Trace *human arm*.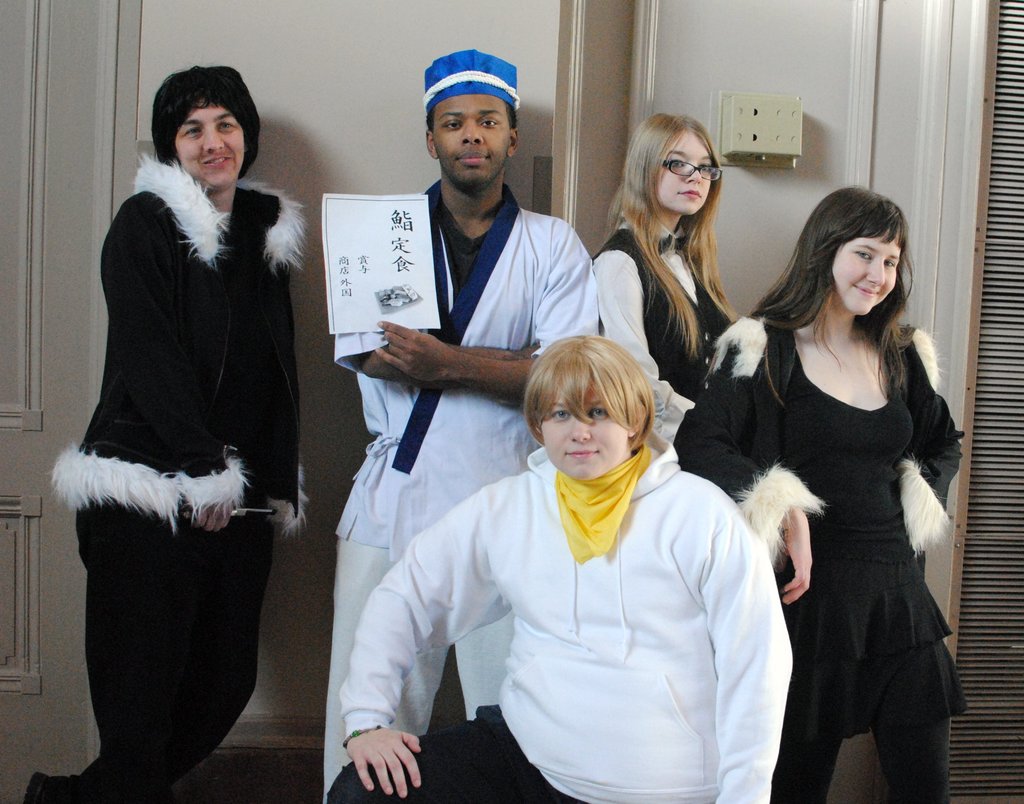
Traced to x1=99, y1=198, x2=252, y2=534.
